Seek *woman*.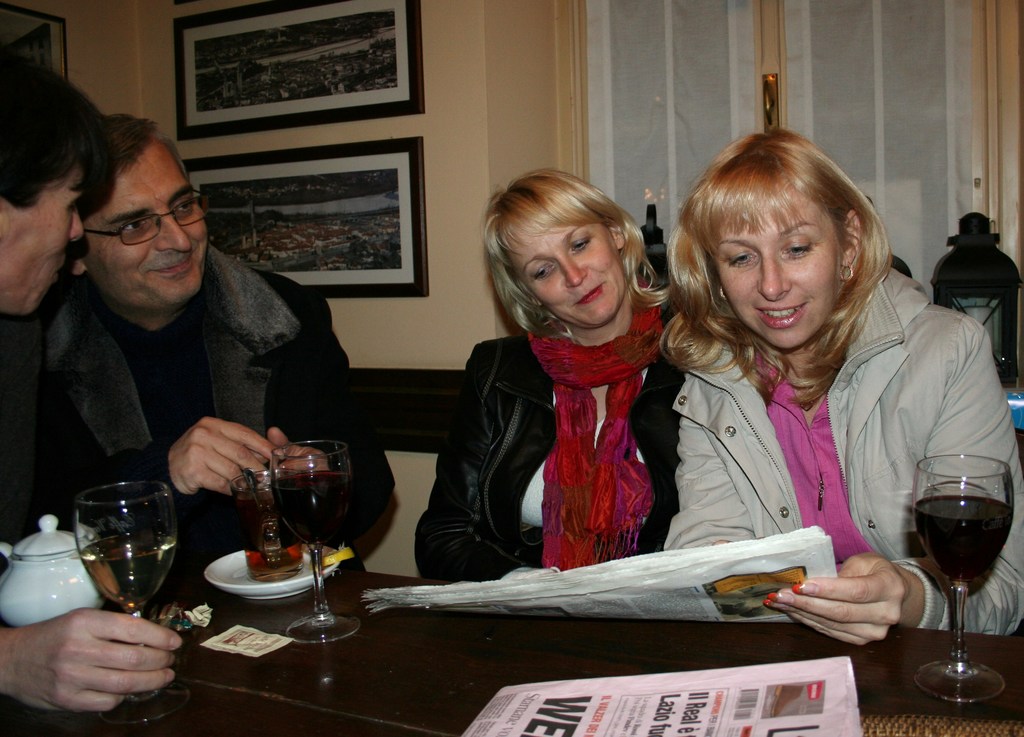
bbox(403, 174, 695, 573).
